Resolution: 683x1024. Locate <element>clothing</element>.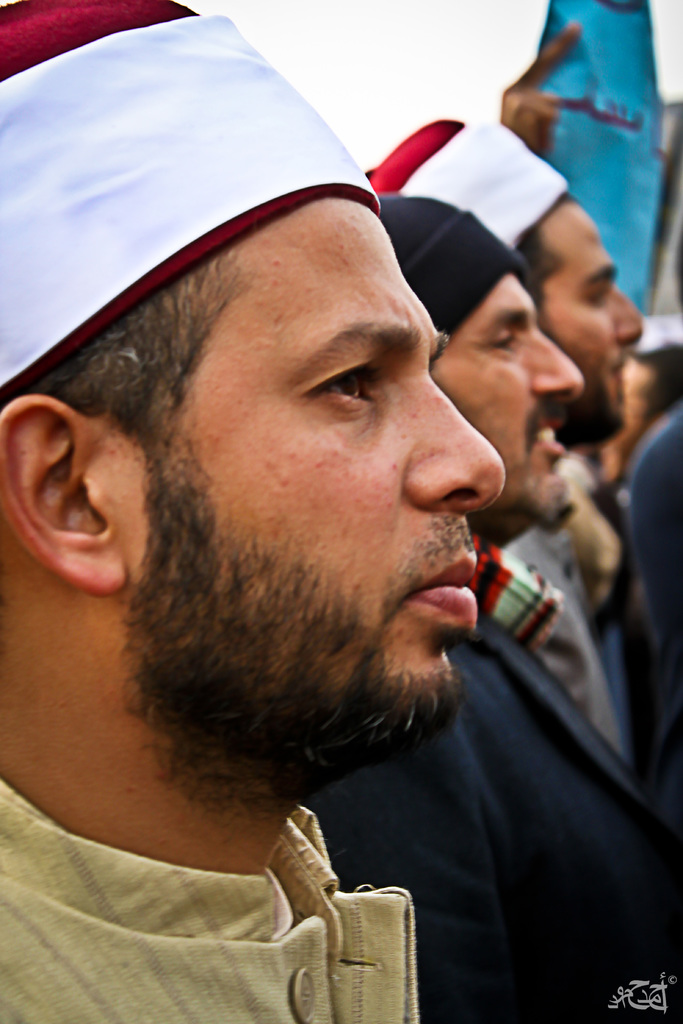
x1=277, y1=538, x2=682, y2=1023.
